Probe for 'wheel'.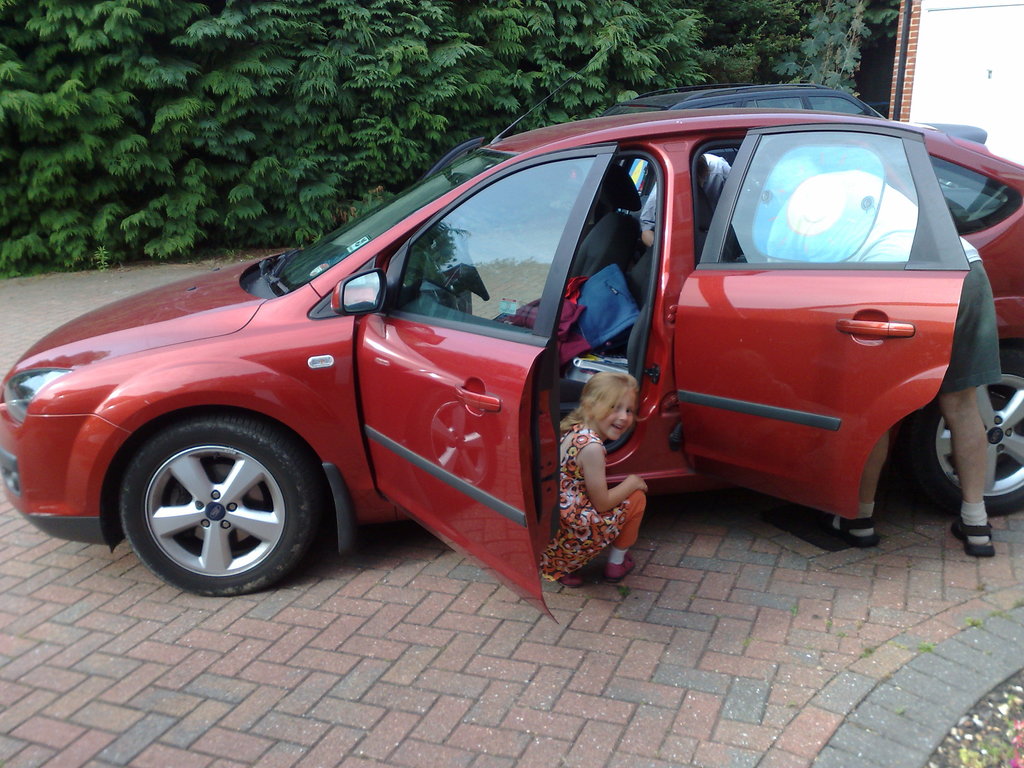
Probe result: region(124, 426, 292, 587).
